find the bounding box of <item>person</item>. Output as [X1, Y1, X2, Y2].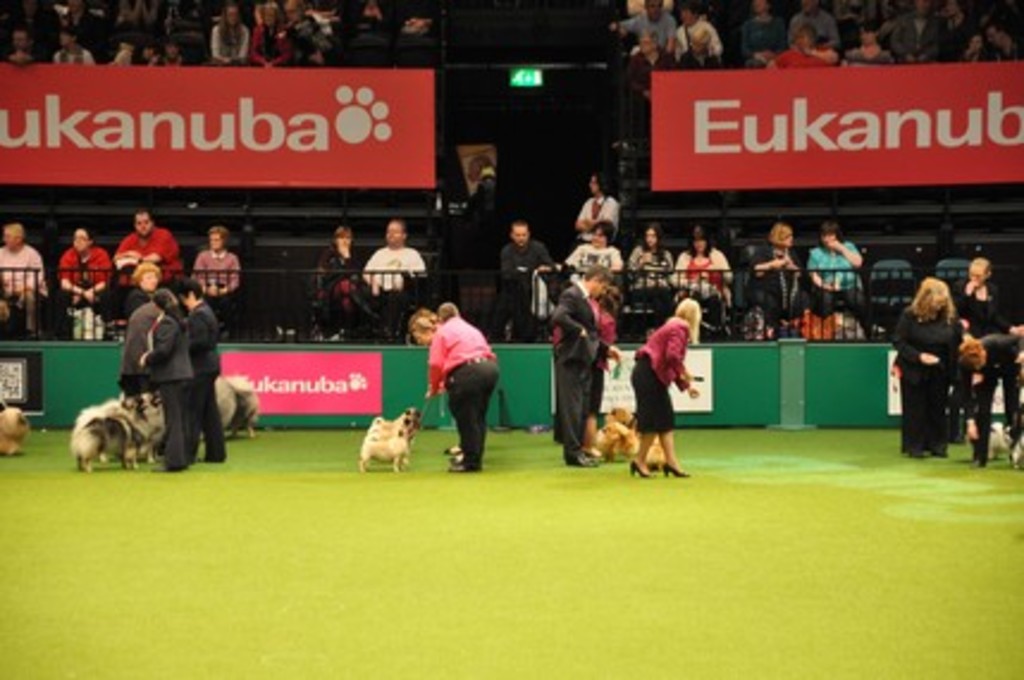
[0, 224, 53, 336].
